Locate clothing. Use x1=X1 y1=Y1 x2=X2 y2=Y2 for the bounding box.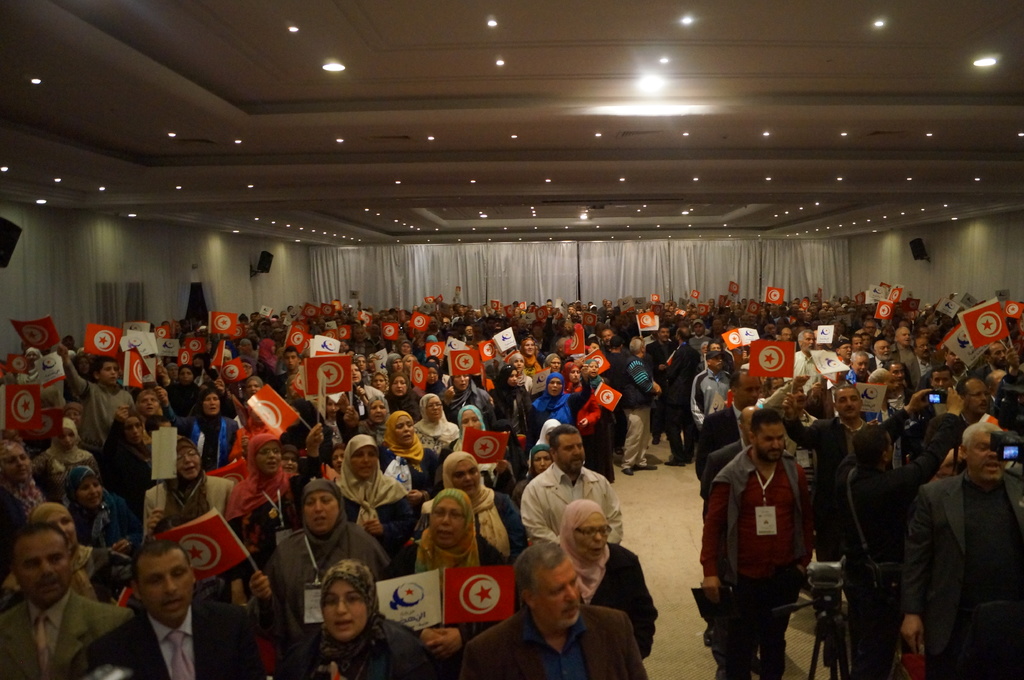
x1=173 y1=384 x2=243 y2=463.
